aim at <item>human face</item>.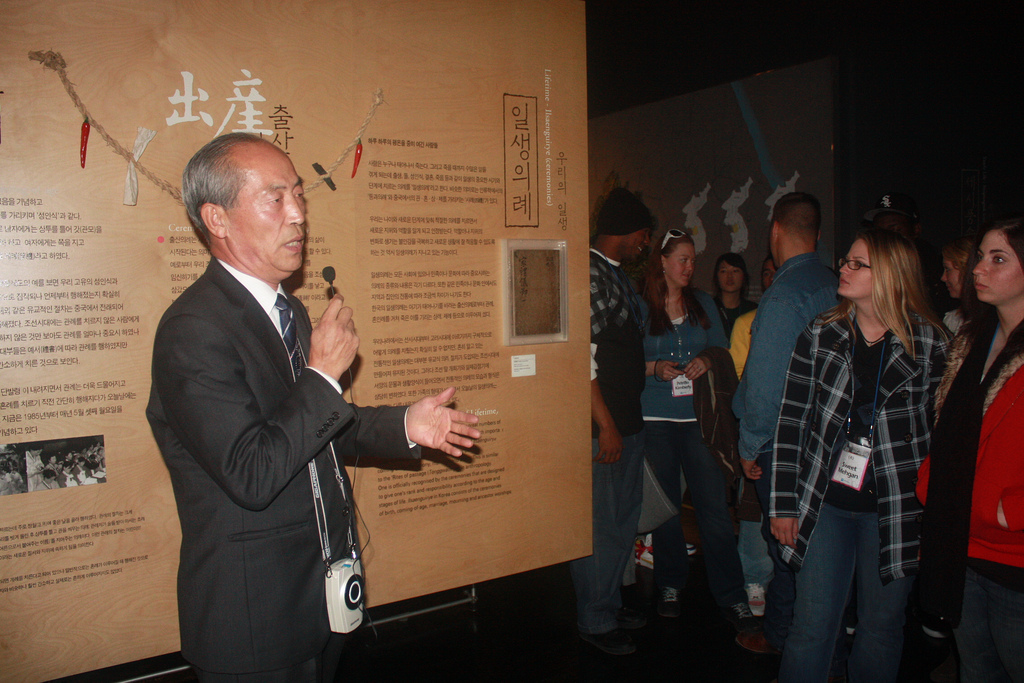
Aimed at (x1=226, y1=147, x2=307, y2=276).
